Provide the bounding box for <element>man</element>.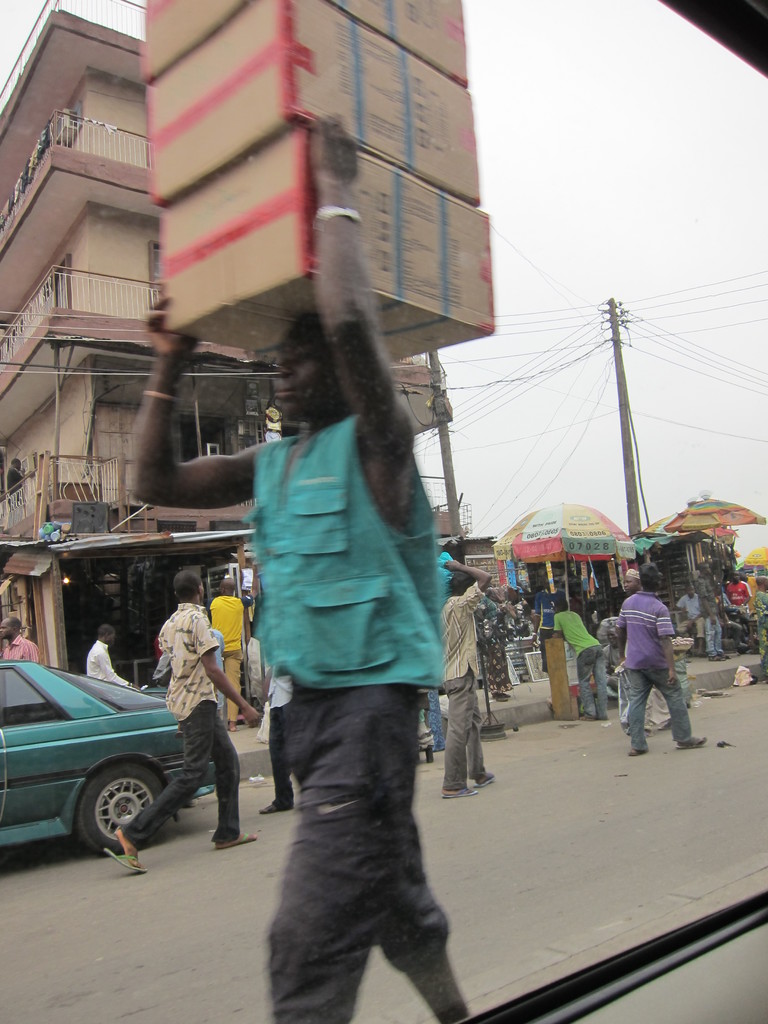
l=113, t=568, r=262, b=865.
